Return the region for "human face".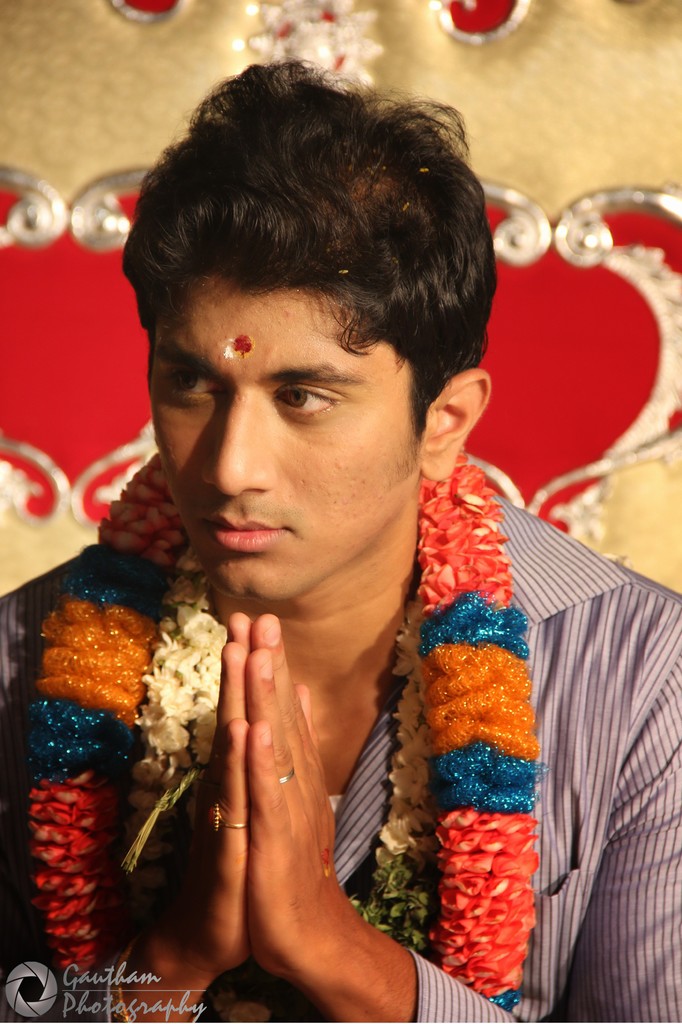
locate(150, 272, 414, 601).
